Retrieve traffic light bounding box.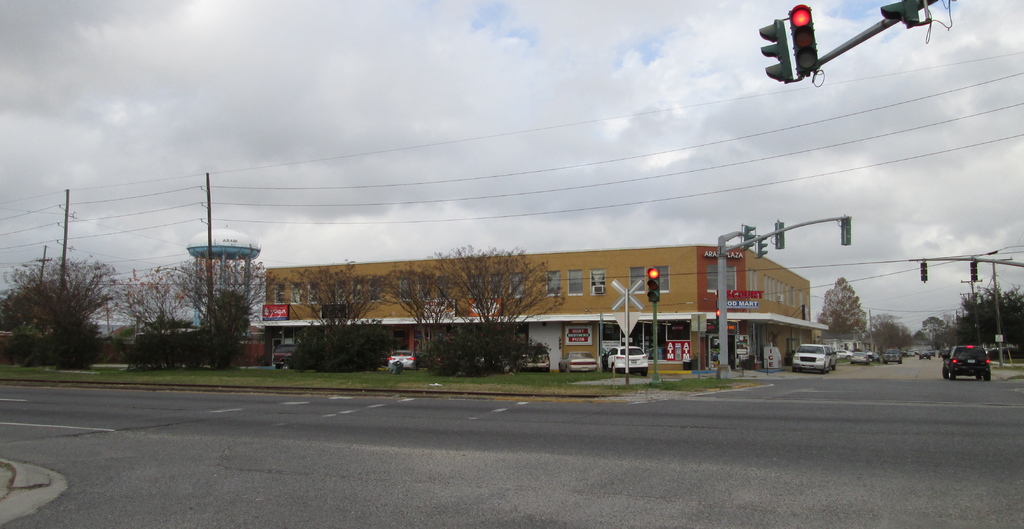
Bounding box: Rect(756, 17, 794, 85).
